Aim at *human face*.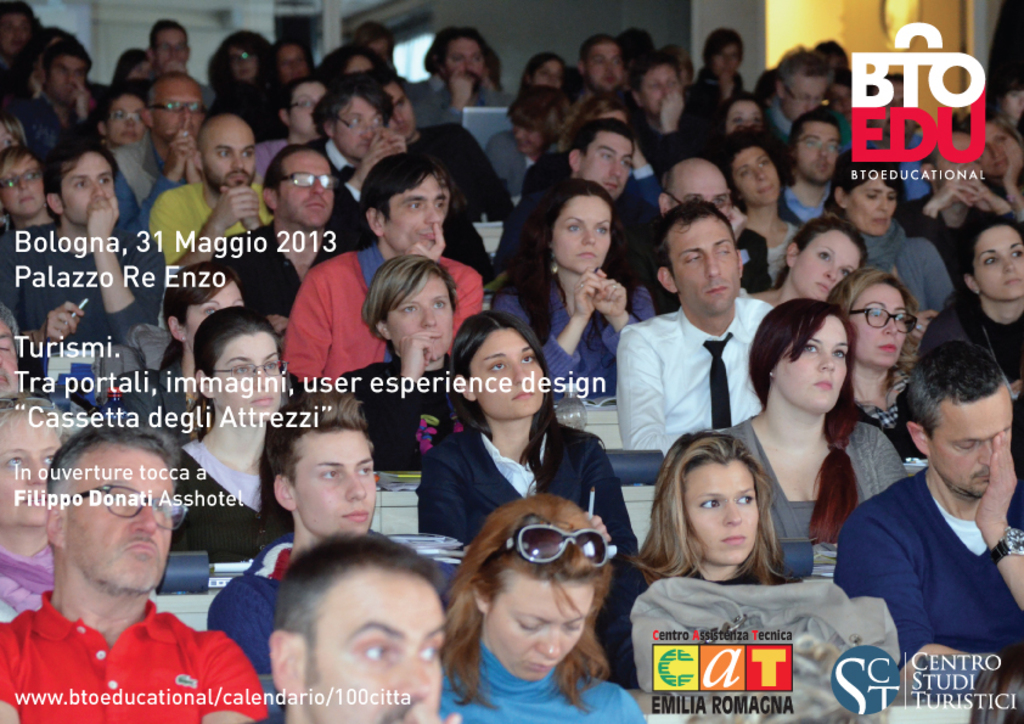
Aimed at bbox=(581, 134, 632, 201).
